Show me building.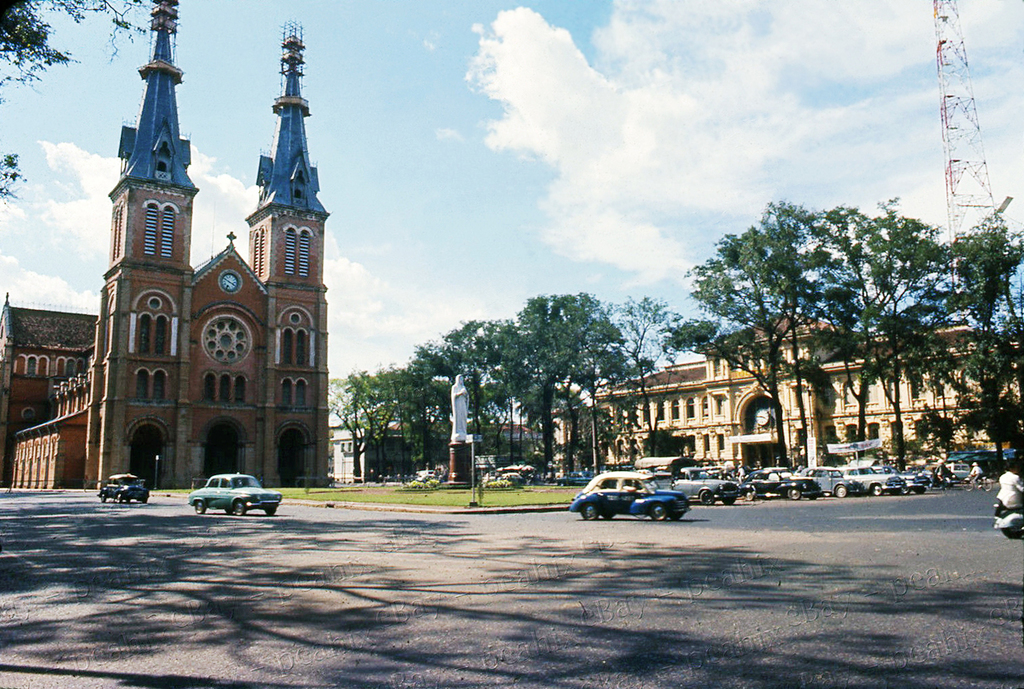
building is here: locate(0, 2, 329, 493).
